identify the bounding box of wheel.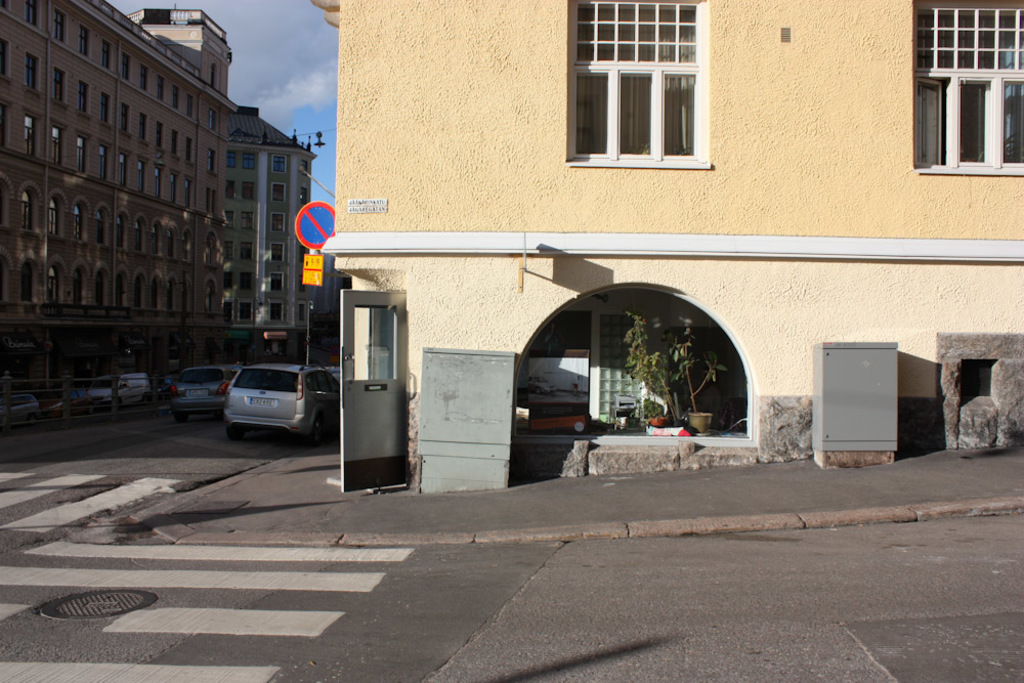
[141,395,151,407].
